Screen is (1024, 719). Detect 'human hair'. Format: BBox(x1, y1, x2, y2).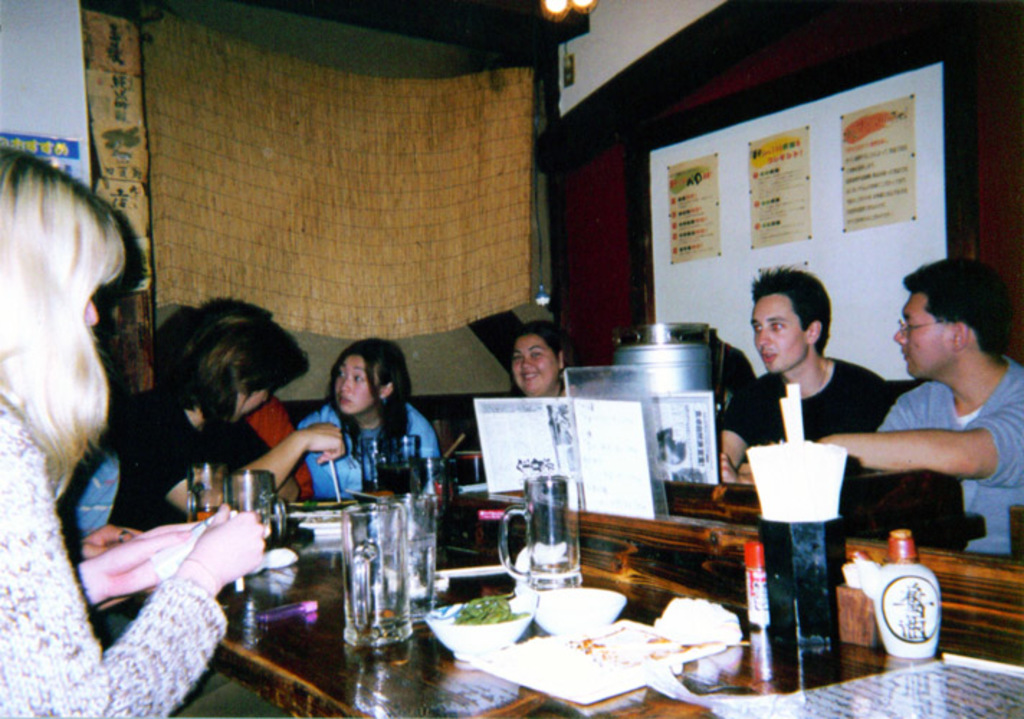
BBox(0, 145, 129, 518).
